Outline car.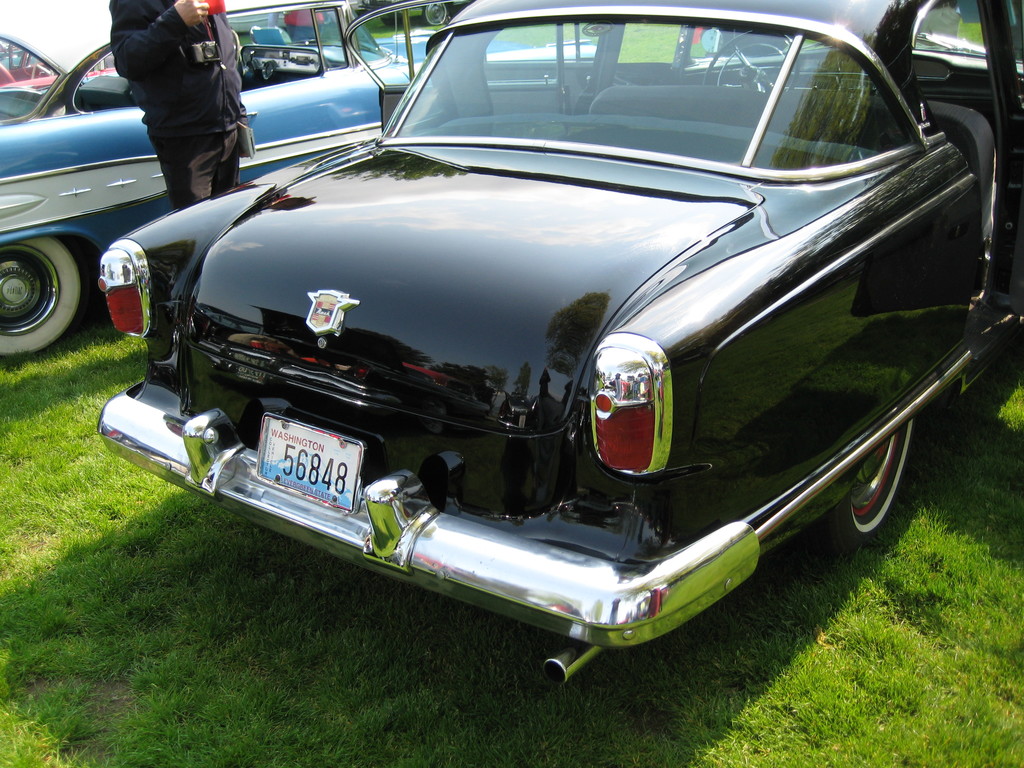
Outline: [x1=101, y1=28, x2=1020, y2=717].
